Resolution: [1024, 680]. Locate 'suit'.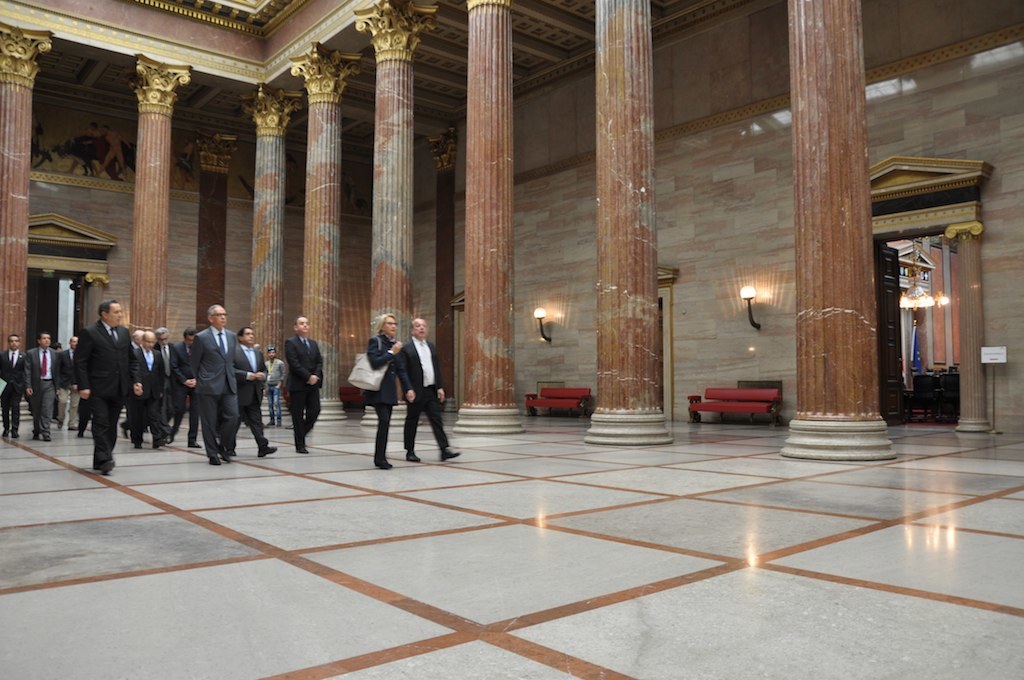
bbox(0, 350, 25, 430).
